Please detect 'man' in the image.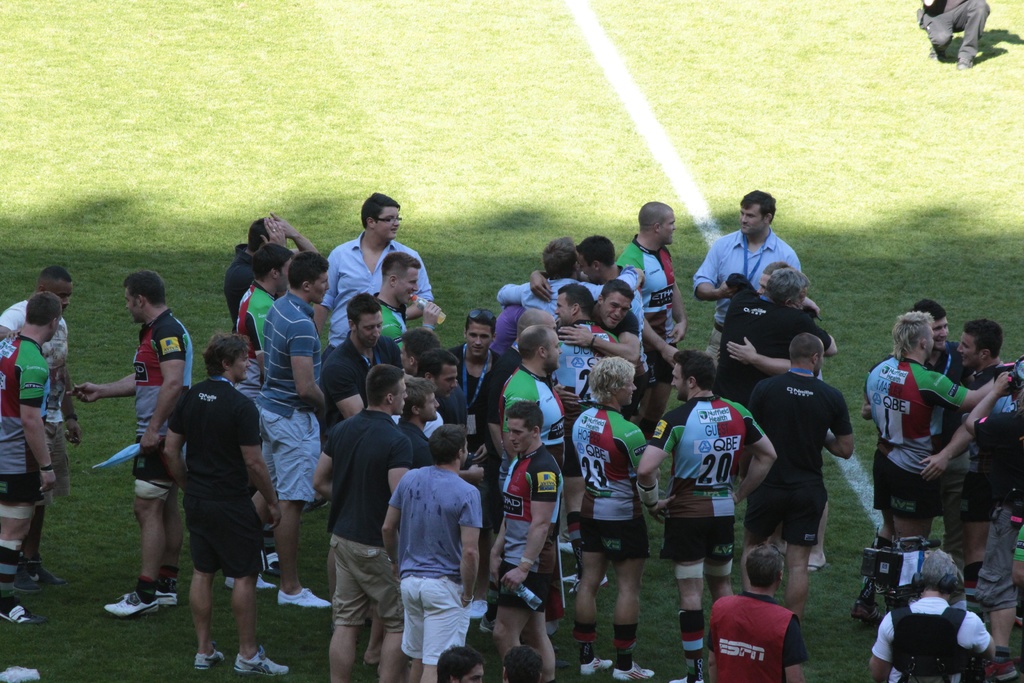
<region>232, 243, 294, 372</region>.
